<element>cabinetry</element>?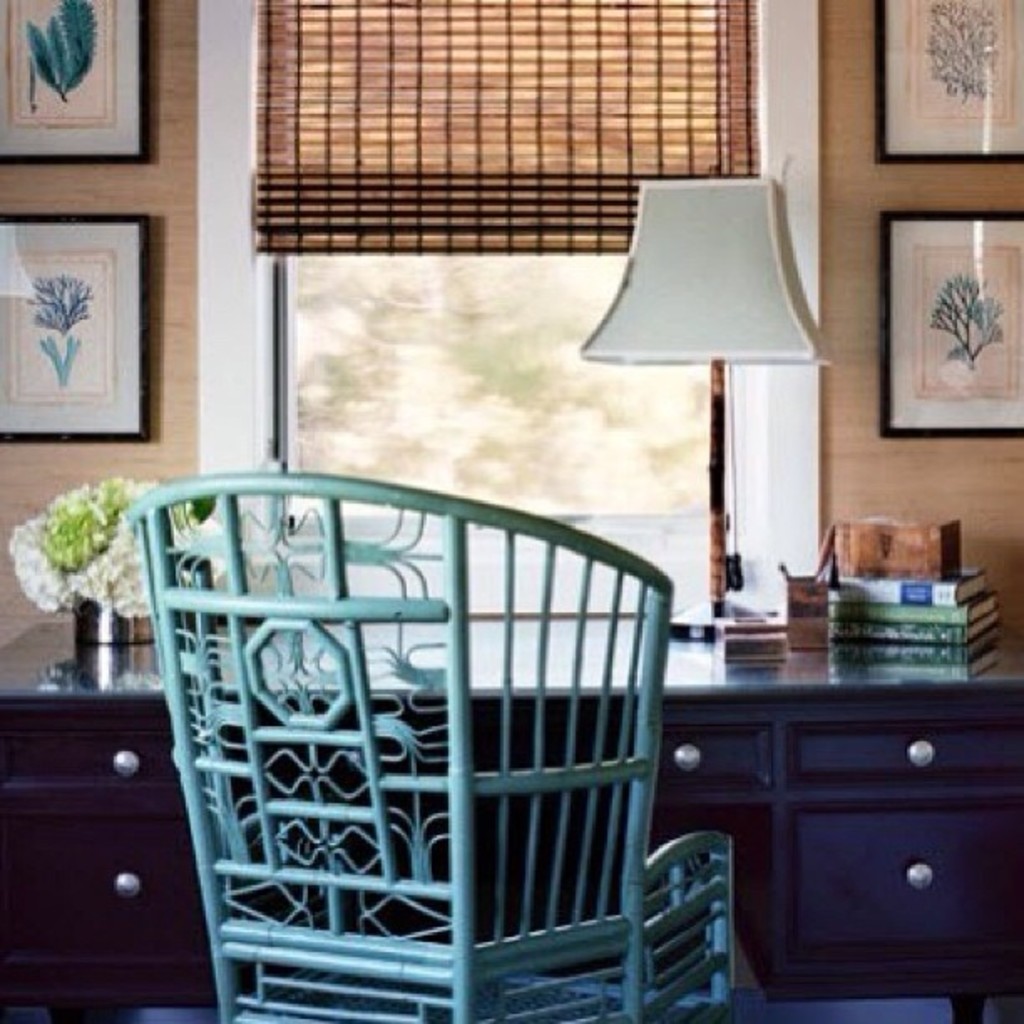
box=[788, 721, 1022, 790]
